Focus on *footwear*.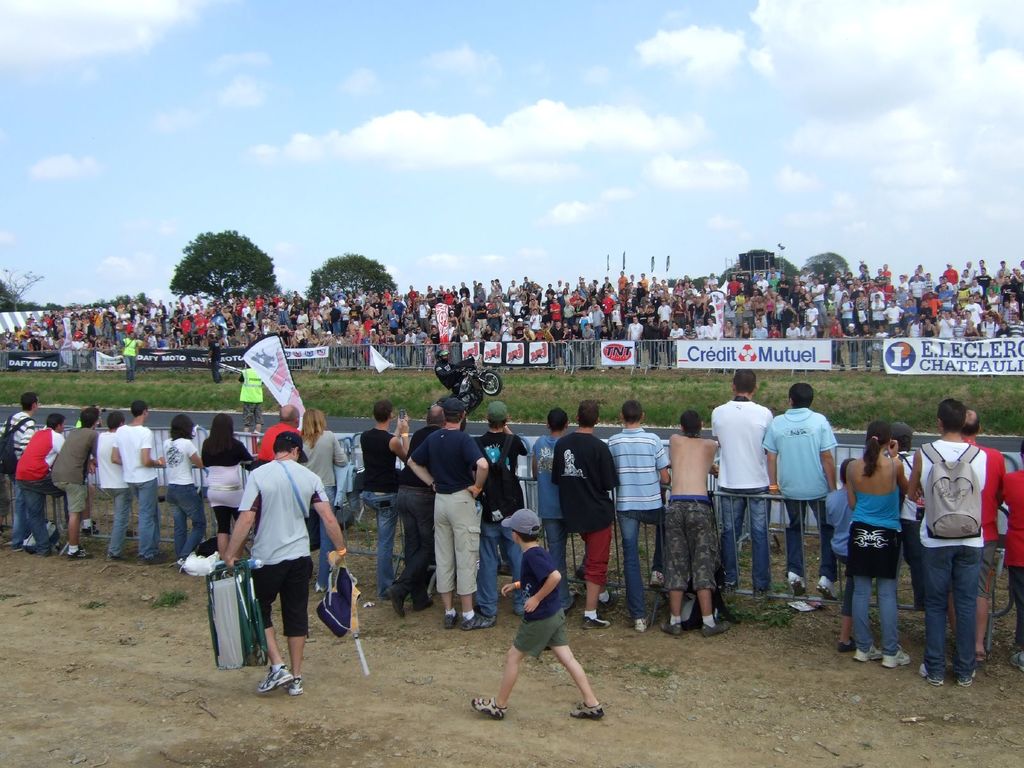
Focused at rect(144, 554, 157, 566).
